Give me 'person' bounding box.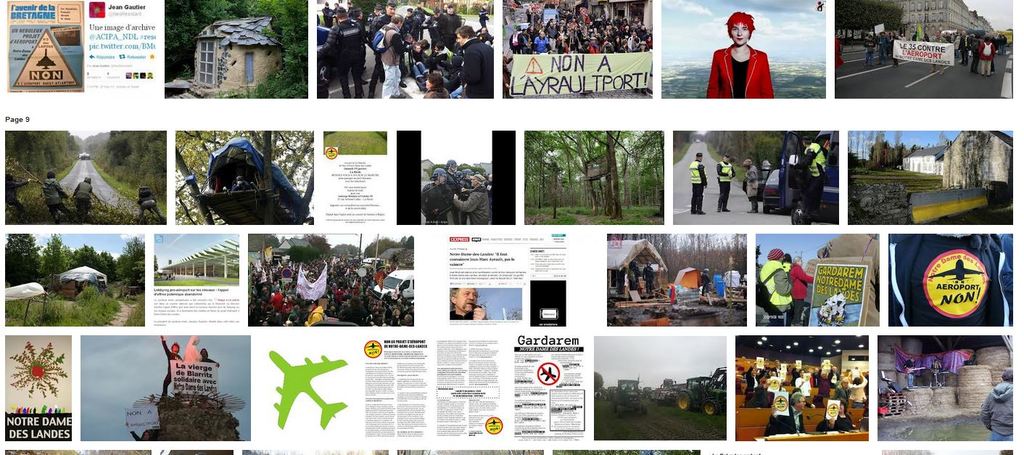
<region>0, 174, 39, 214</region>.
